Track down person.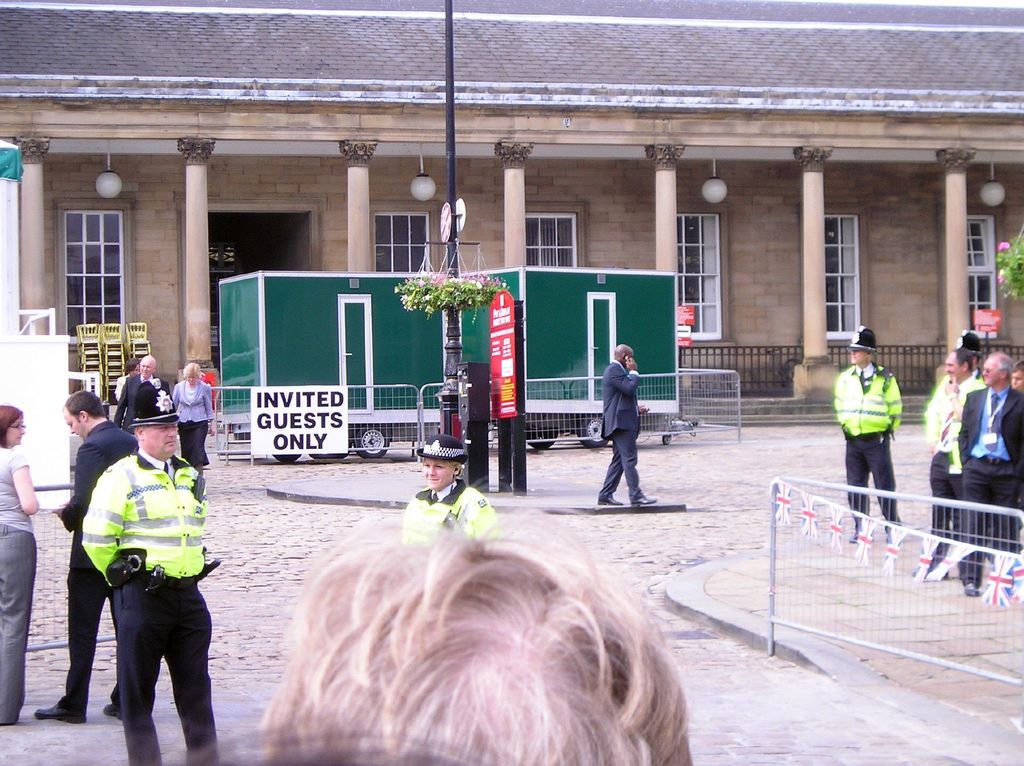
Tracked to left=1010, top=366, right=1021, bottom=387.
